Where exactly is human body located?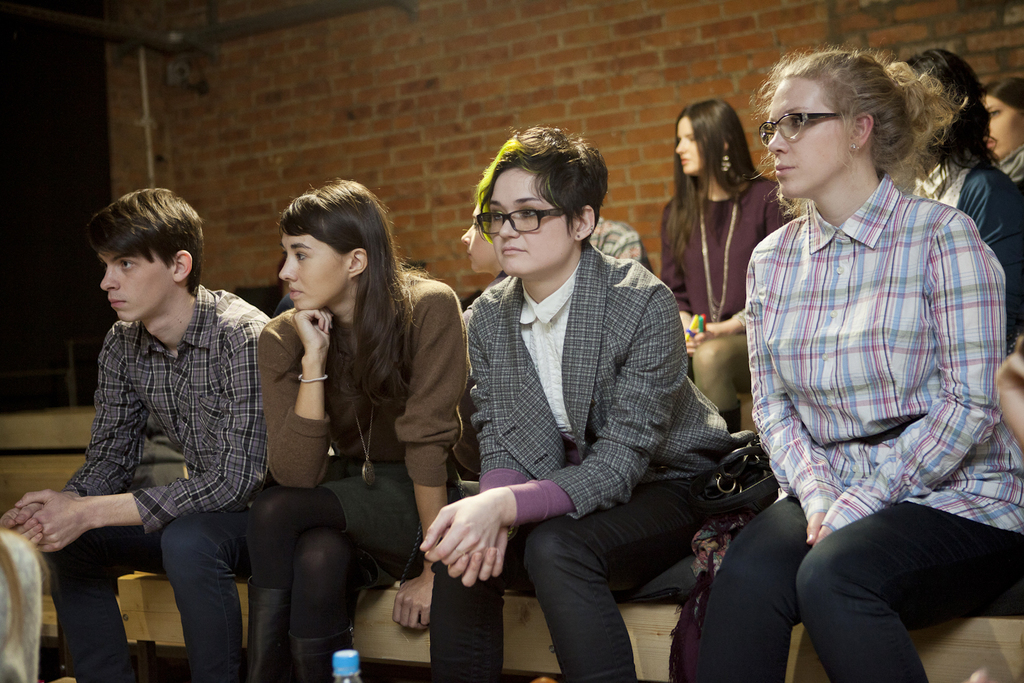
Its bounding box is x1=983 y1=80 x2=1020 y2=182.
